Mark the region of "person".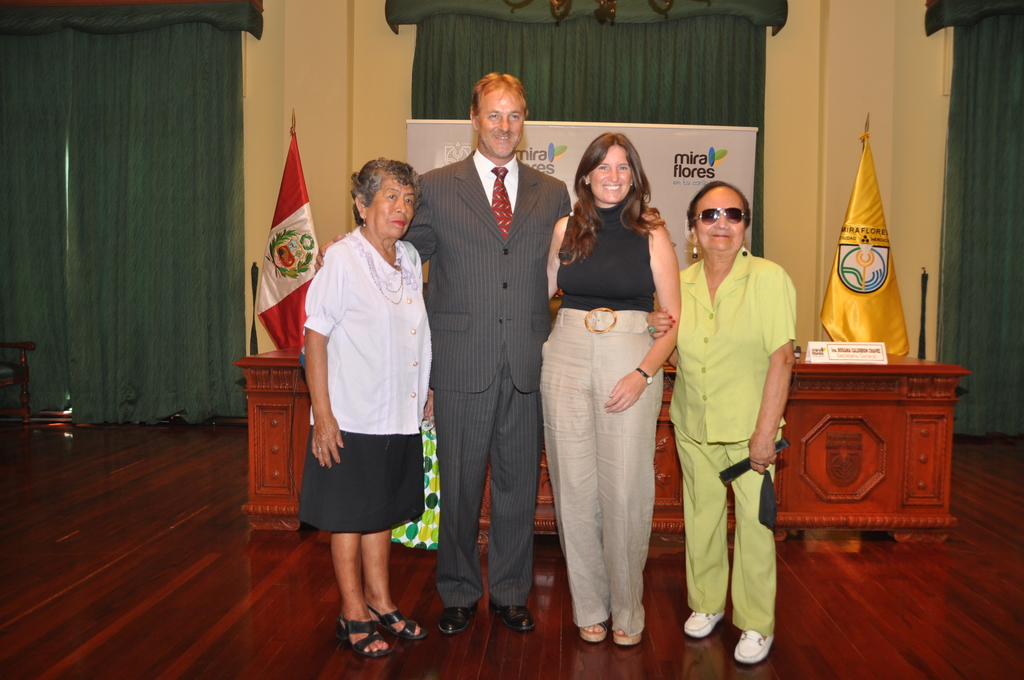
Region: 645/180/797/656.
